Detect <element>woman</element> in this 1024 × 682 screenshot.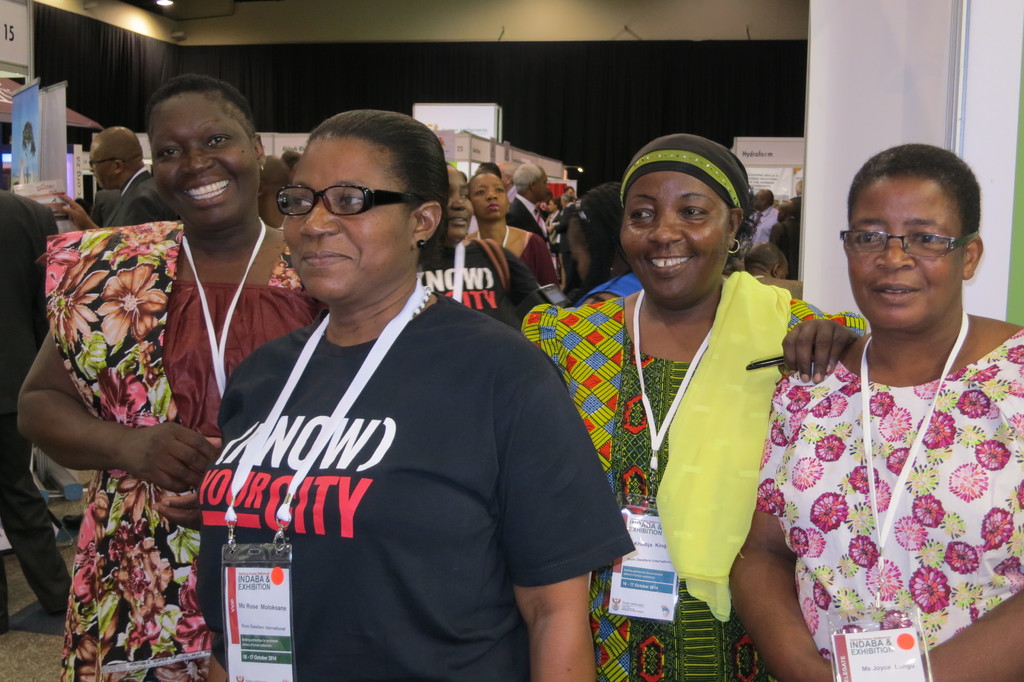
Detection: <box>9,76,363,681</box>.
